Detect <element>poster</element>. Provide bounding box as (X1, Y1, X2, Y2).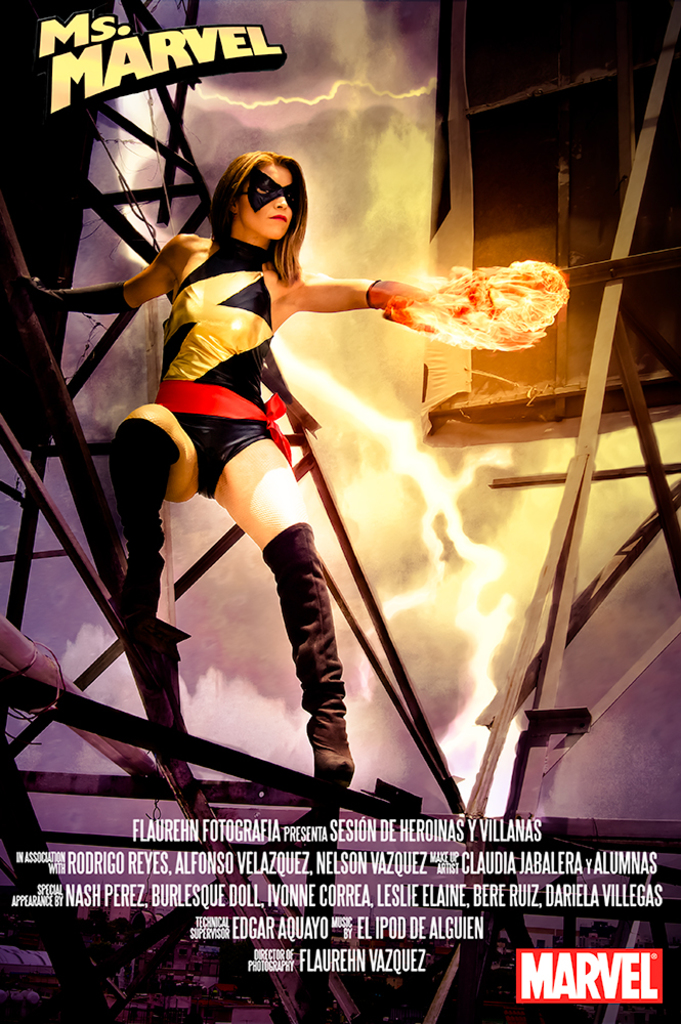
(0, 0, 680, 1023).
